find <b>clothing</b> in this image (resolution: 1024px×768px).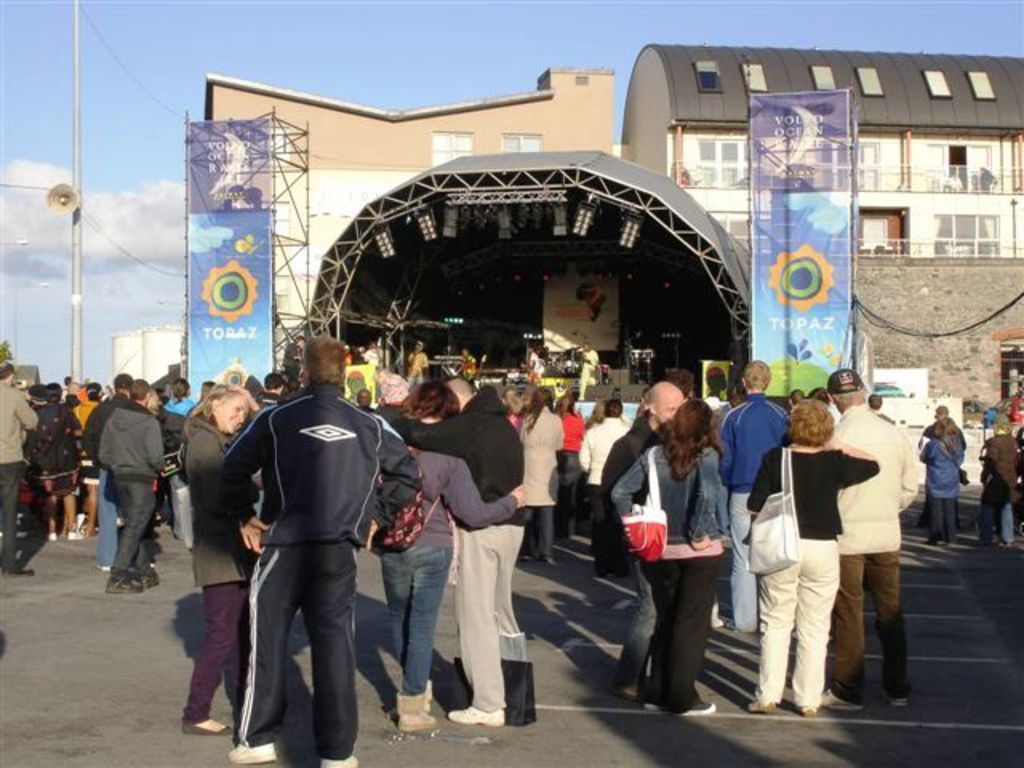
374, 418, 514, 706.
